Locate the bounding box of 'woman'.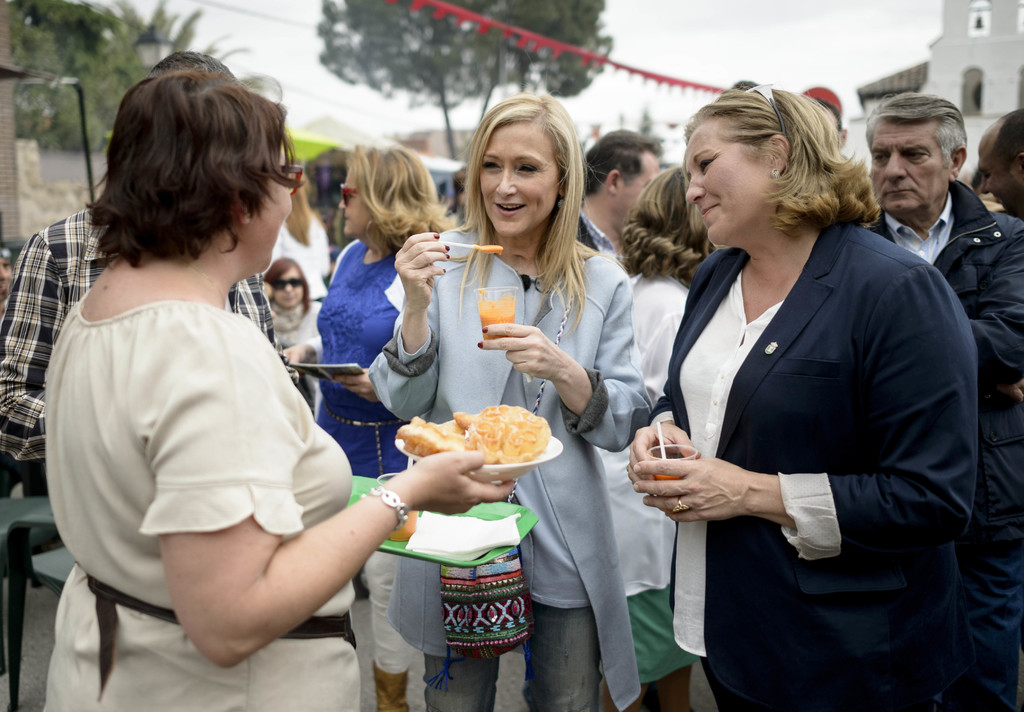
Bounding box: [621,157,726,420].
